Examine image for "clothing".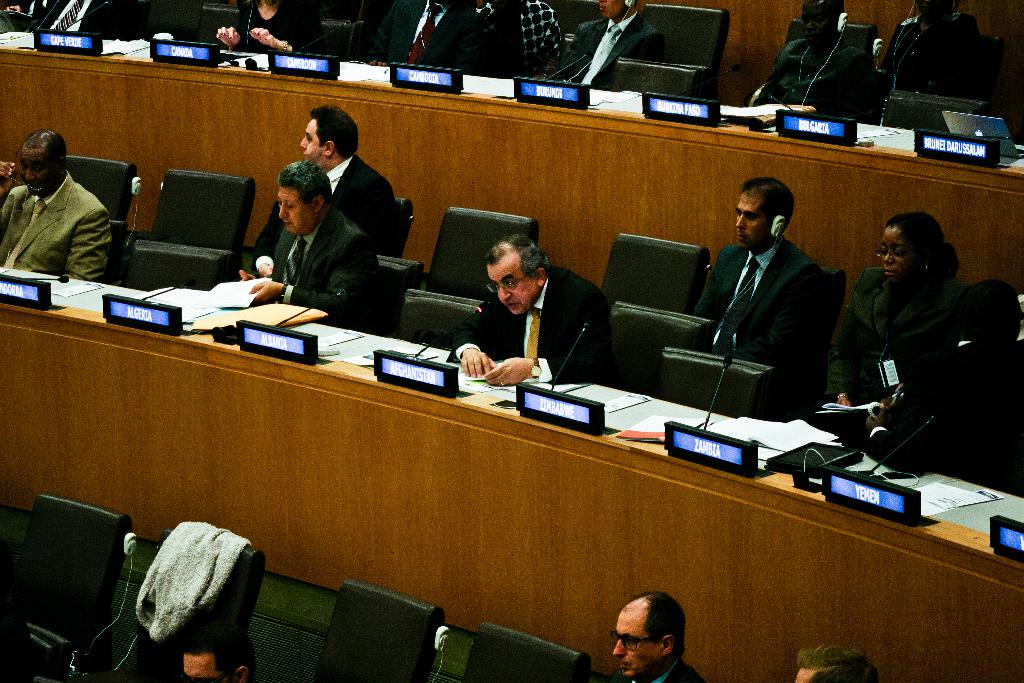
Examination result: rect(551, 7, 662, 90).
